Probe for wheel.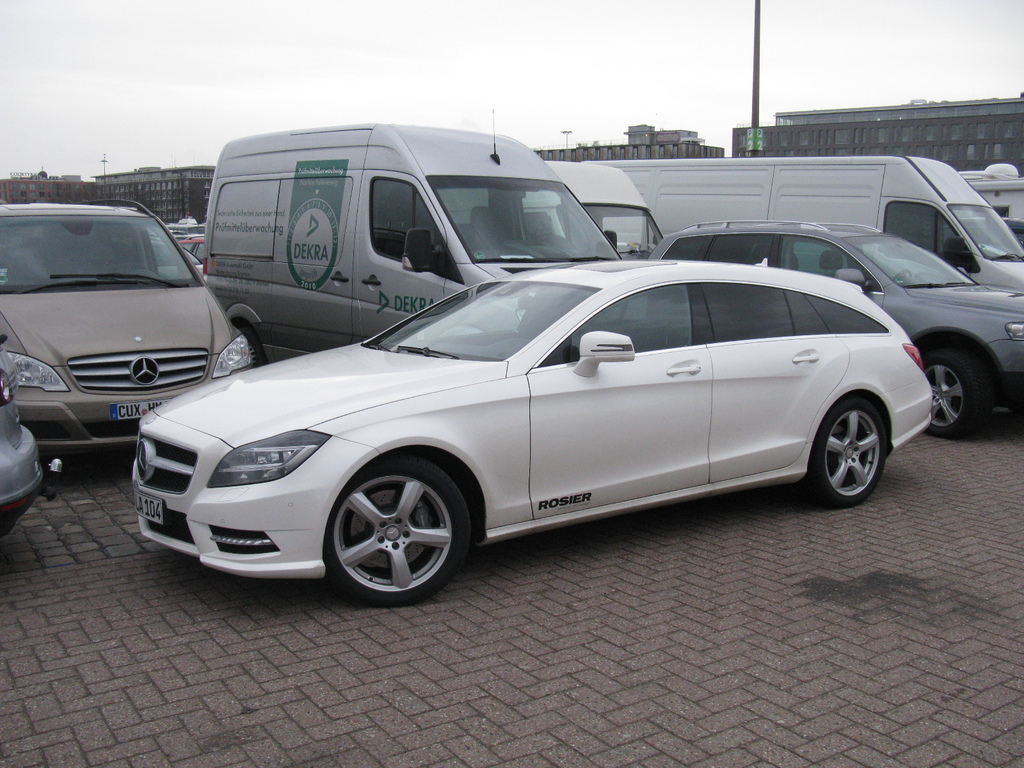
Probe result: pyautogui.locateOnScreen(113, 262, 144, 271).
